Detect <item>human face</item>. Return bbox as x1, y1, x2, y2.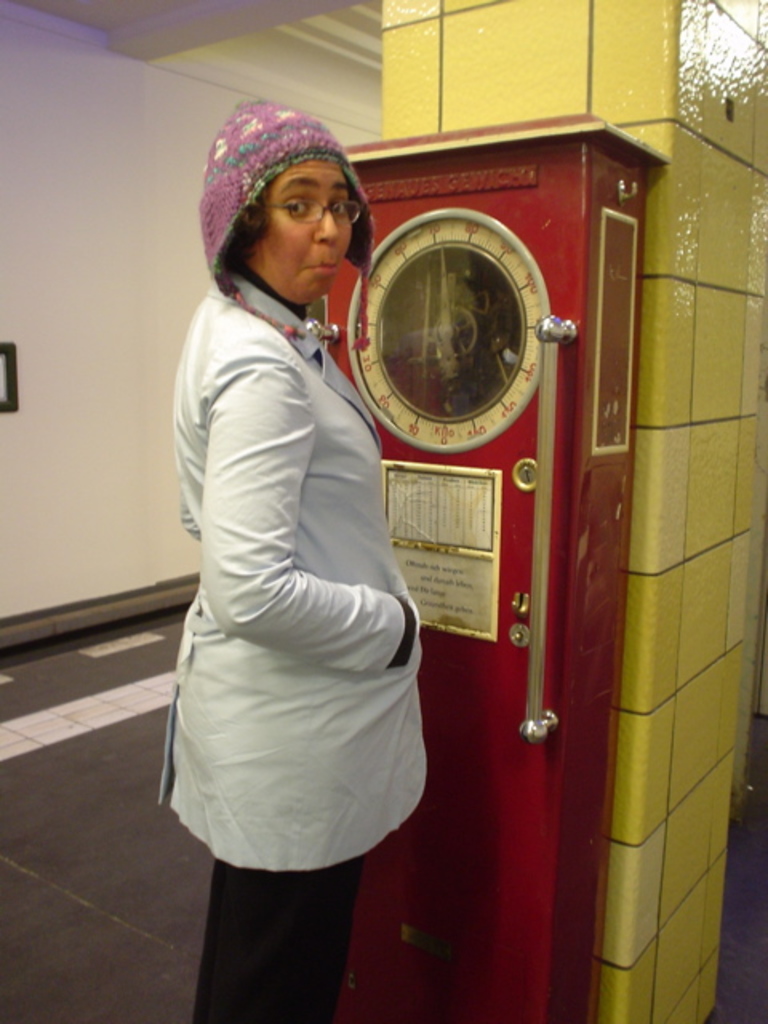
256, 154, 357, 312.
